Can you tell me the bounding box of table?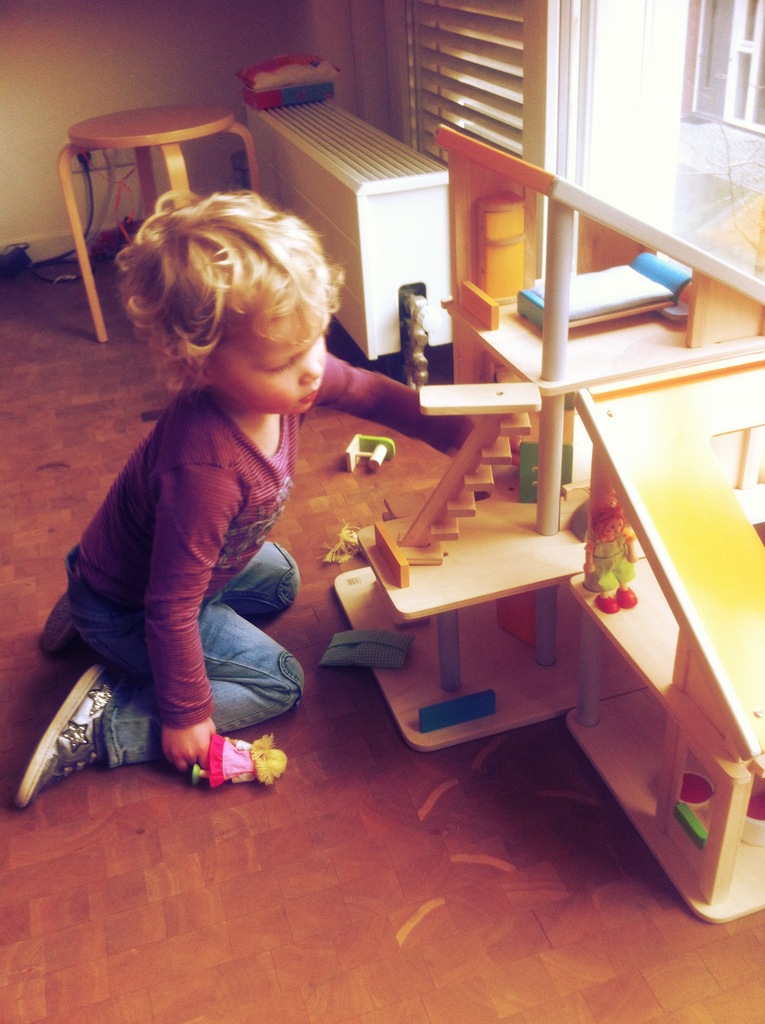
region(61, 104, 259, 339).
